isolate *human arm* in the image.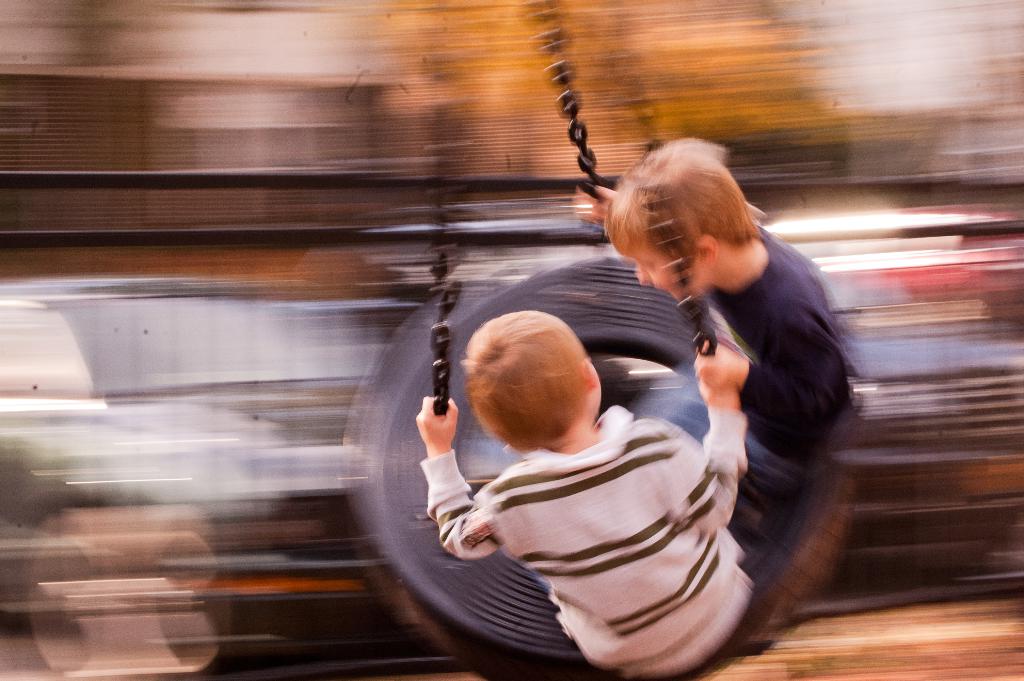
Isolated region: <bbox>417, 438, 549, 589</bbox>.
